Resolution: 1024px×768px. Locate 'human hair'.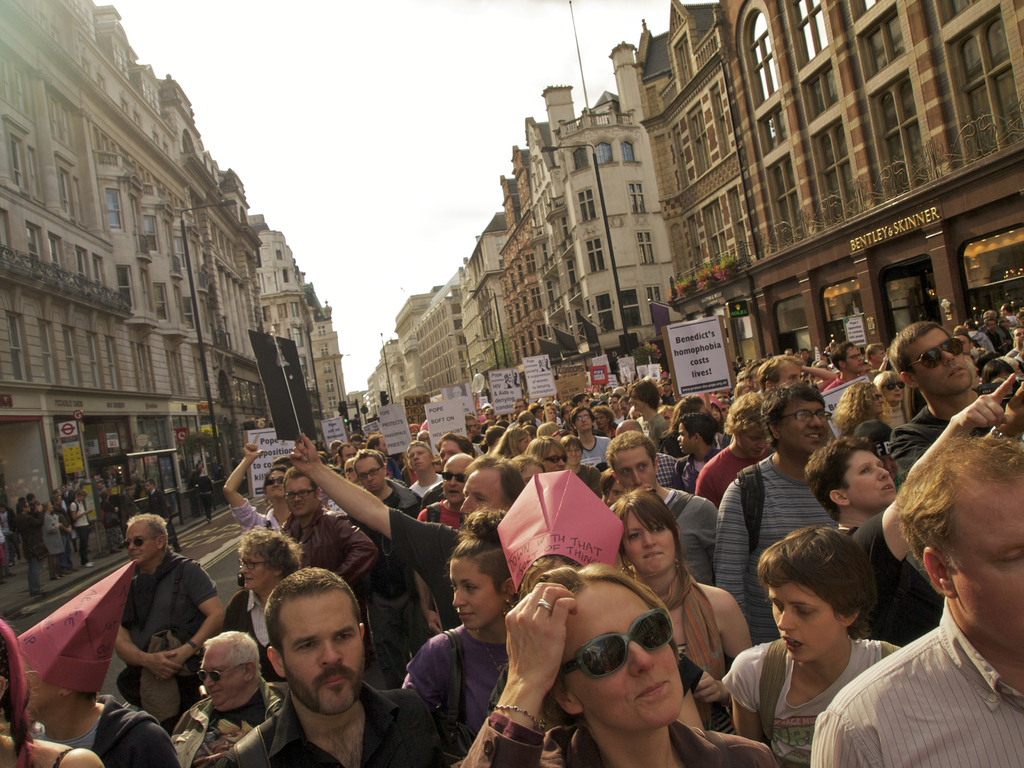
[x1=196, y1=465, x2=203, y2=477].
